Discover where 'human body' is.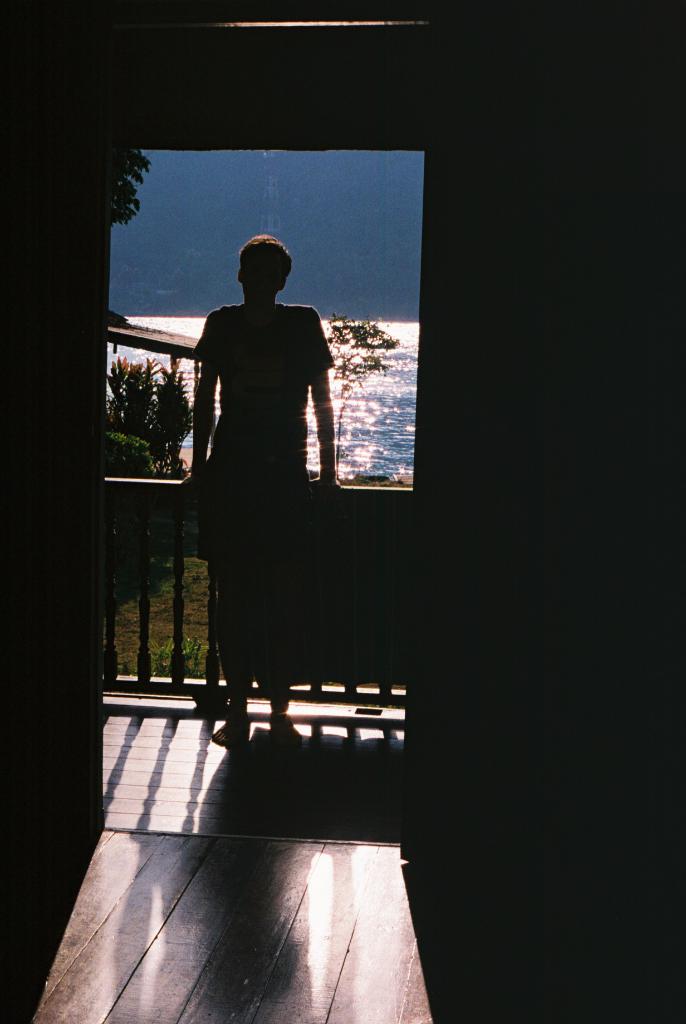
Discovered at 156, 205, 338, 738.
